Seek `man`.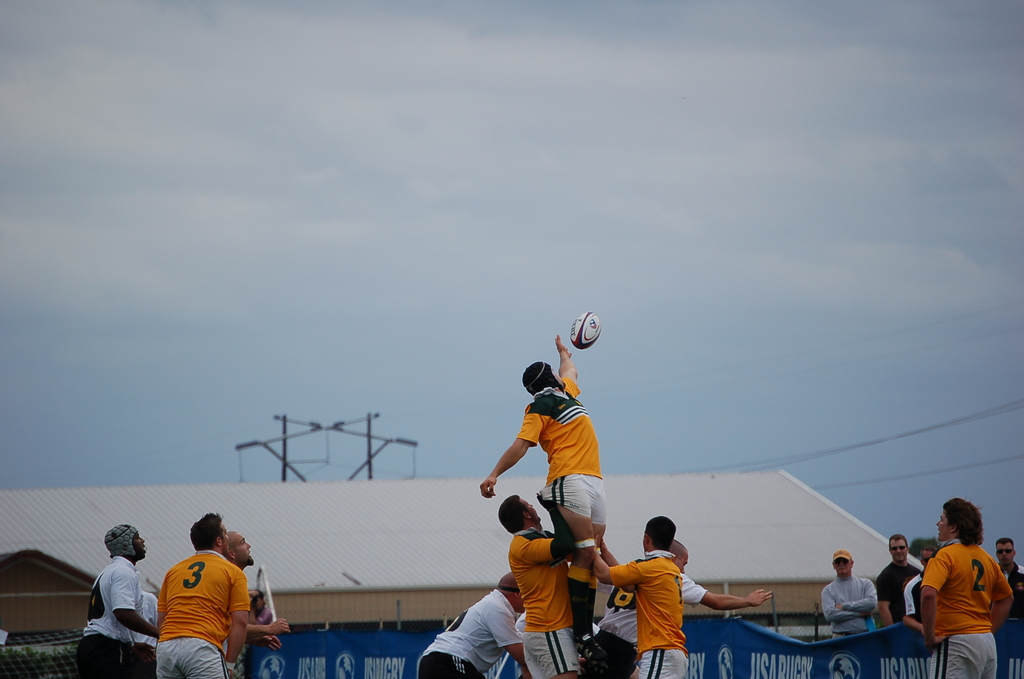
{"x1": 819, "y1": 549, "x2": 876, "y2": 648}.
